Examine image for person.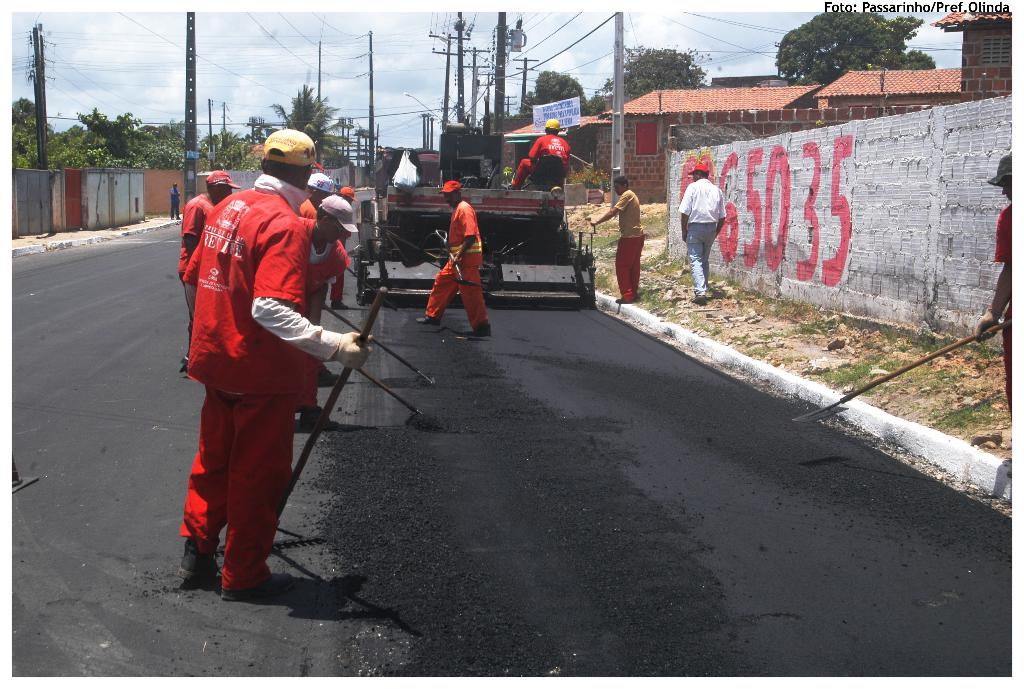
Examination result: select_region(507, 117, 573, 192).
